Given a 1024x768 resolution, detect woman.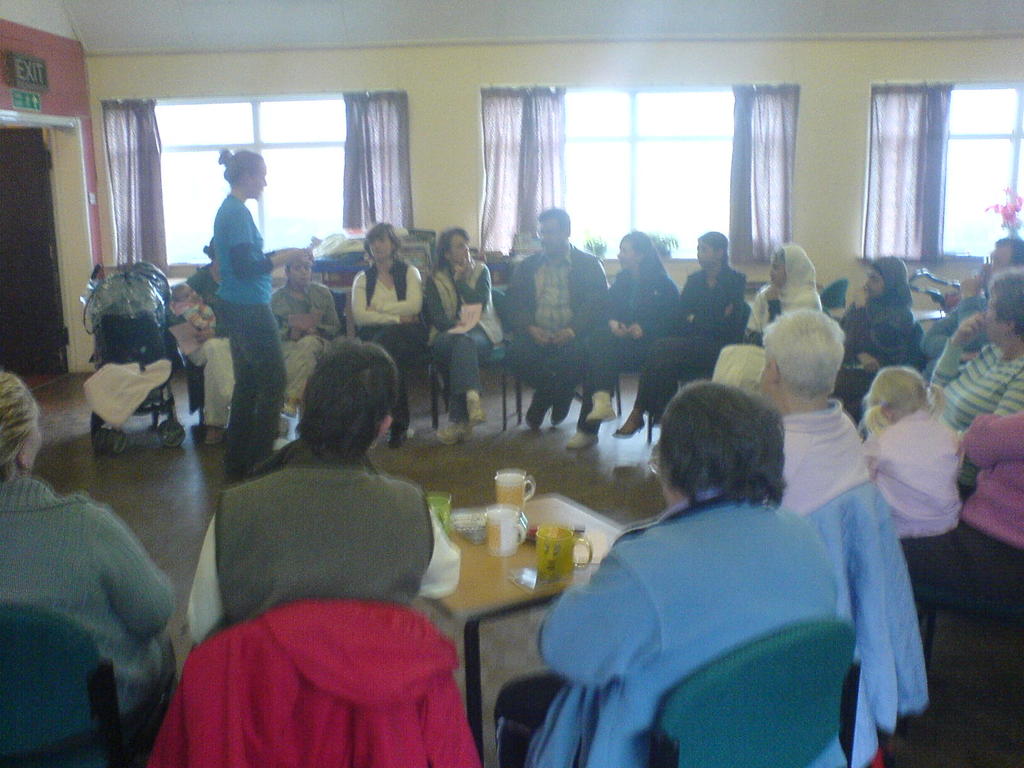
<box>712,241,822,392</box>.
